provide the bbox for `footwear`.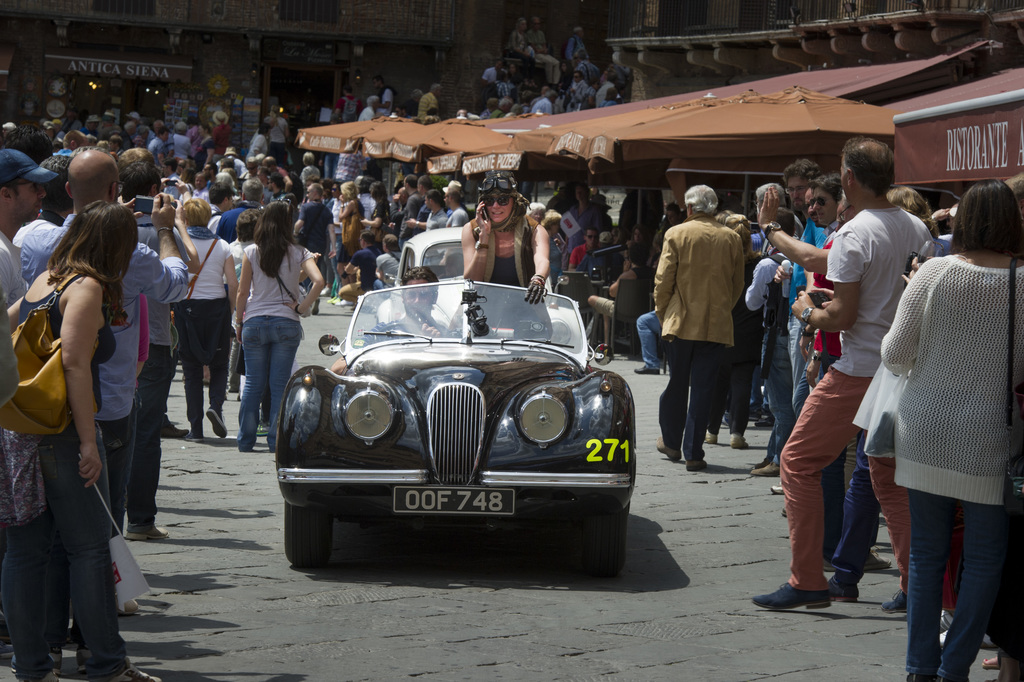
bbox=[179, 434, 204, 444].
